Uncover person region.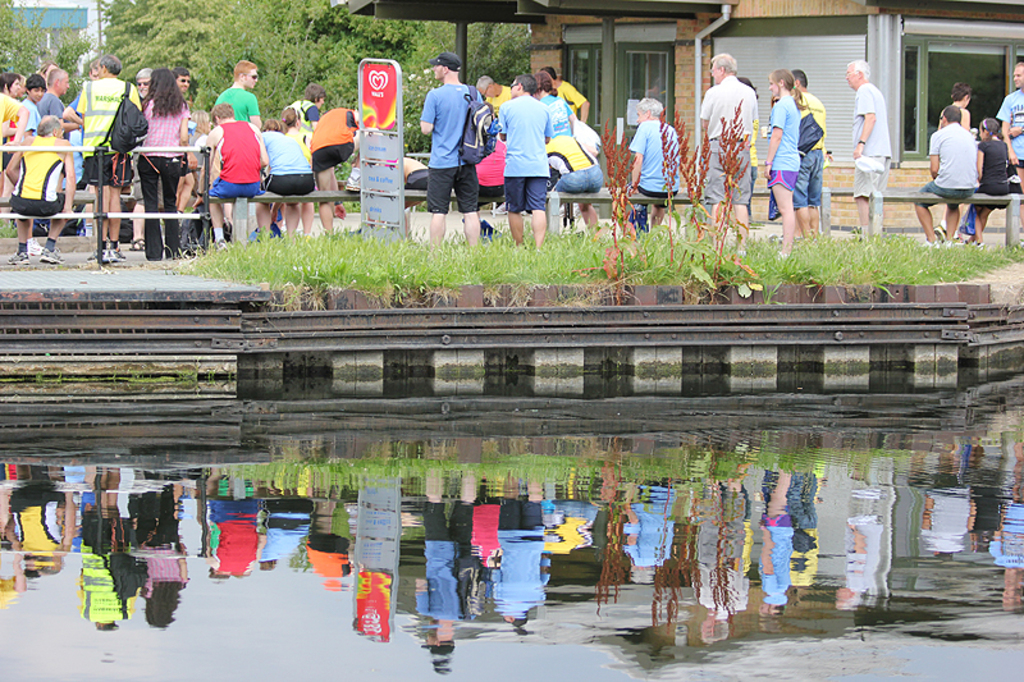
Uncovered: left=70, top=51, right=137, bottom=273.
